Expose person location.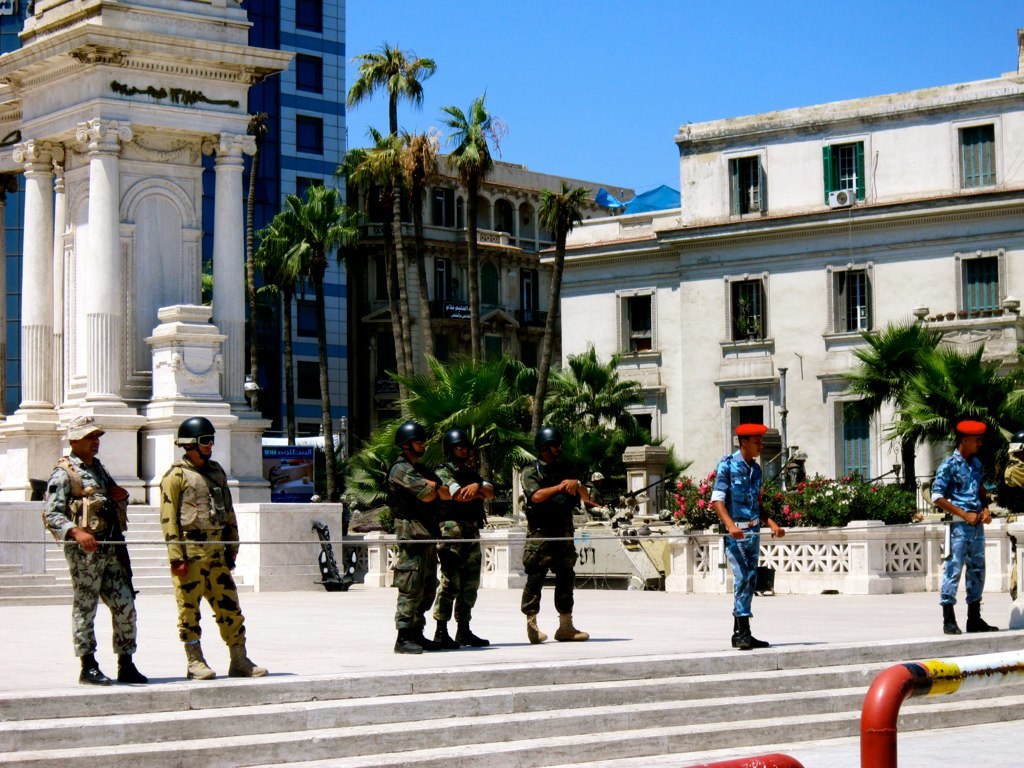
Exposed at [left=157, top=412, right=266, bottom=686].
